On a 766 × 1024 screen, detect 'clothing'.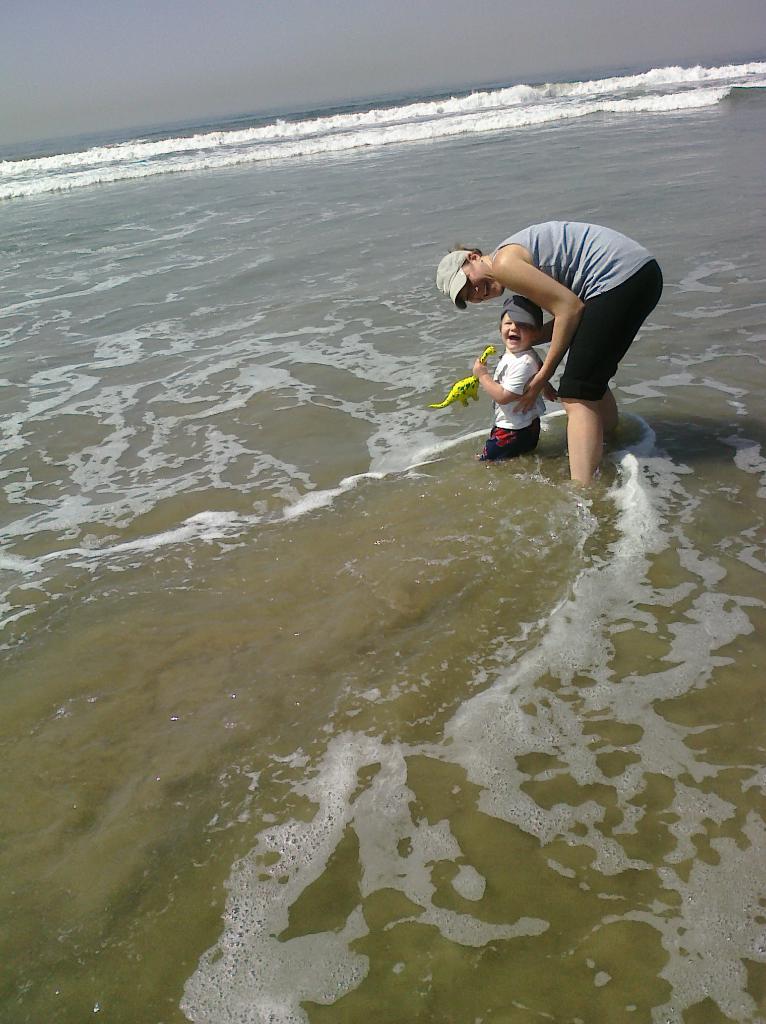
(left=469, top=206, right=651, bottom=417).
